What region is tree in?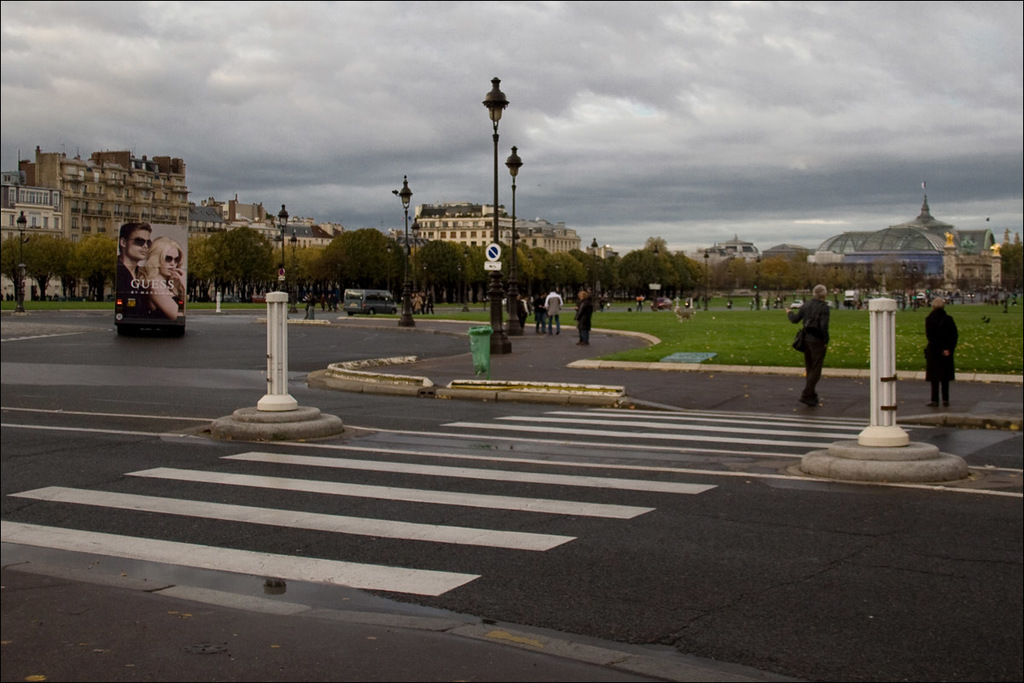
region(610, 243, 644, 302).
